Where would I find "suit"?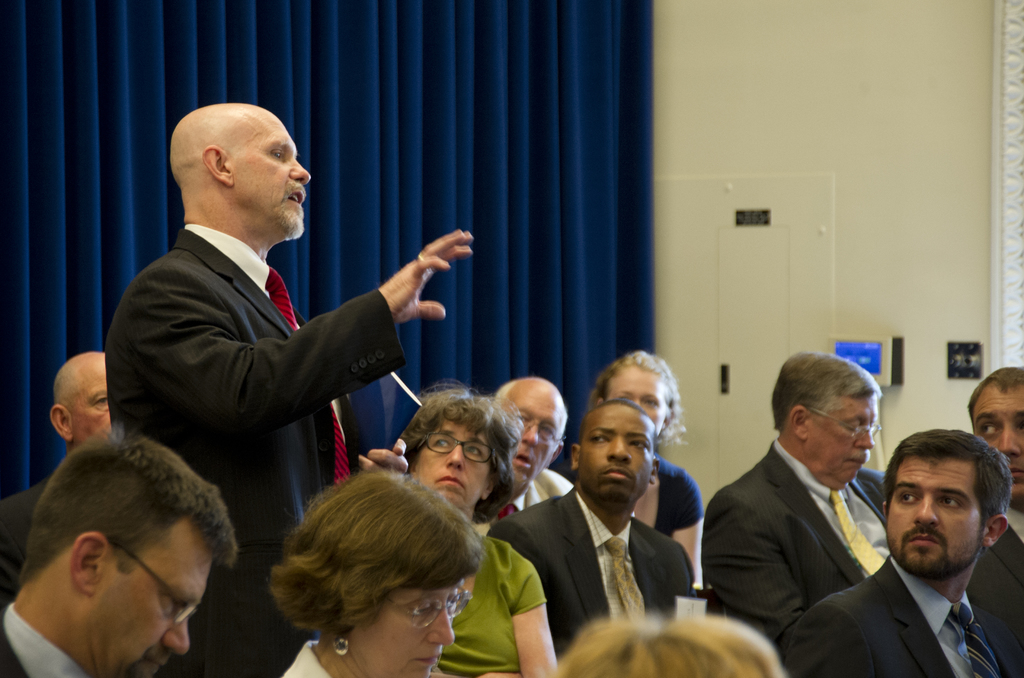
At region(783, 556, 1023, 677).
